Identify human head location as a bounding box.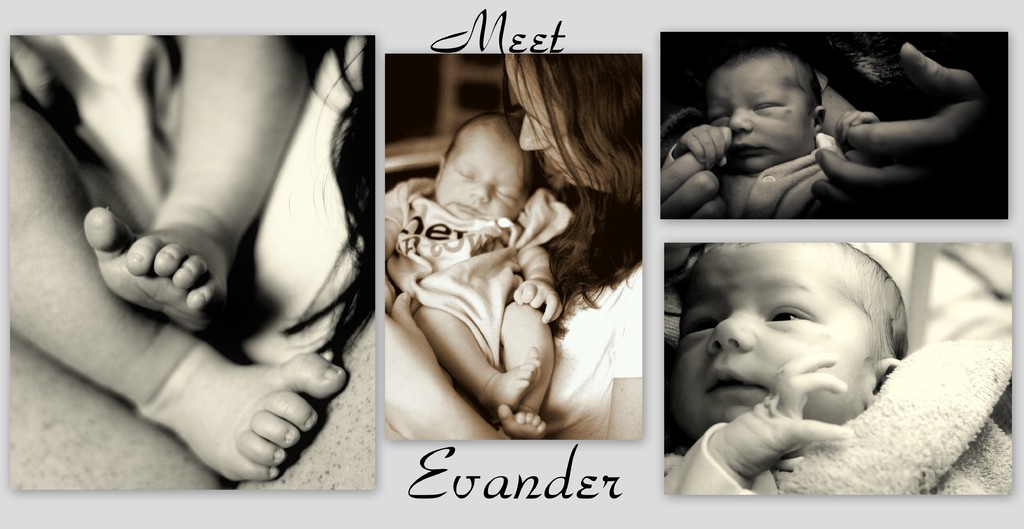
428/106/547/221.
